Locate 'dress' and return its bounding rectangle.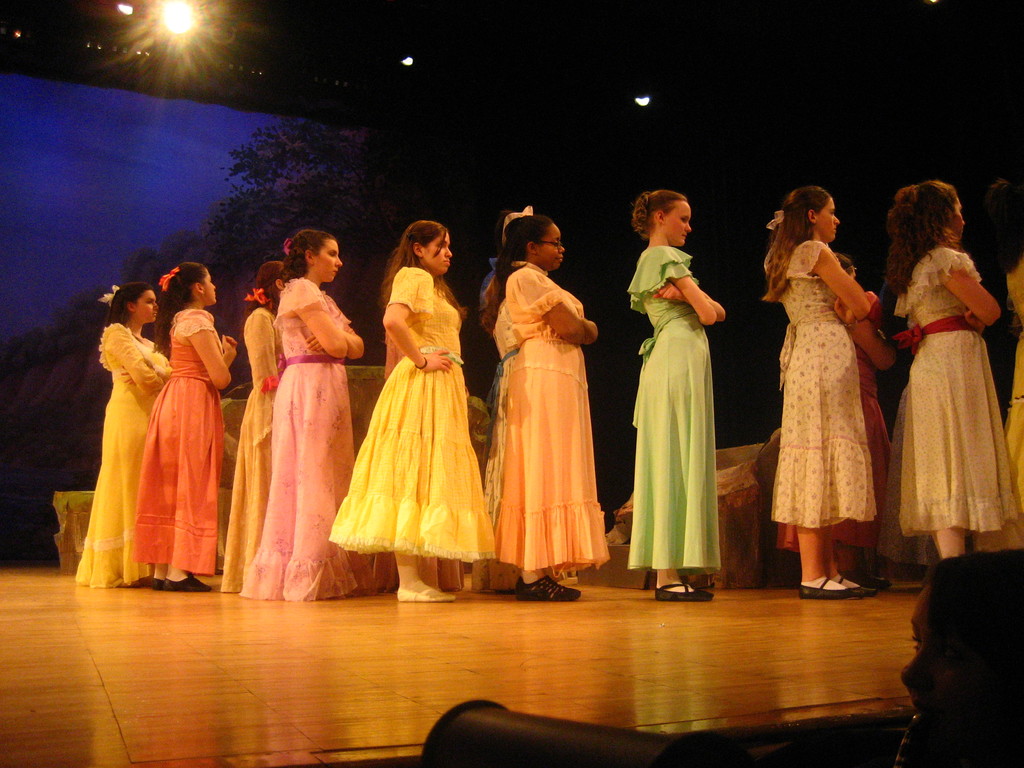
<bbox>222, 311, 288, 599</bbox>.
